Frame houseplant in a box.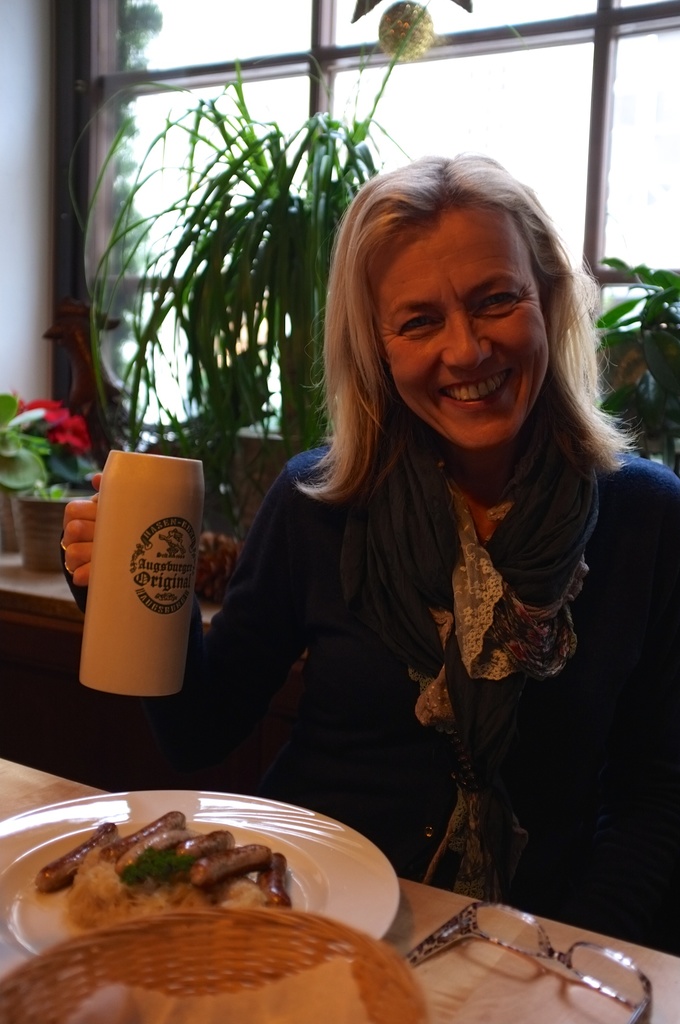
box=[0, 386, 109, 575].
